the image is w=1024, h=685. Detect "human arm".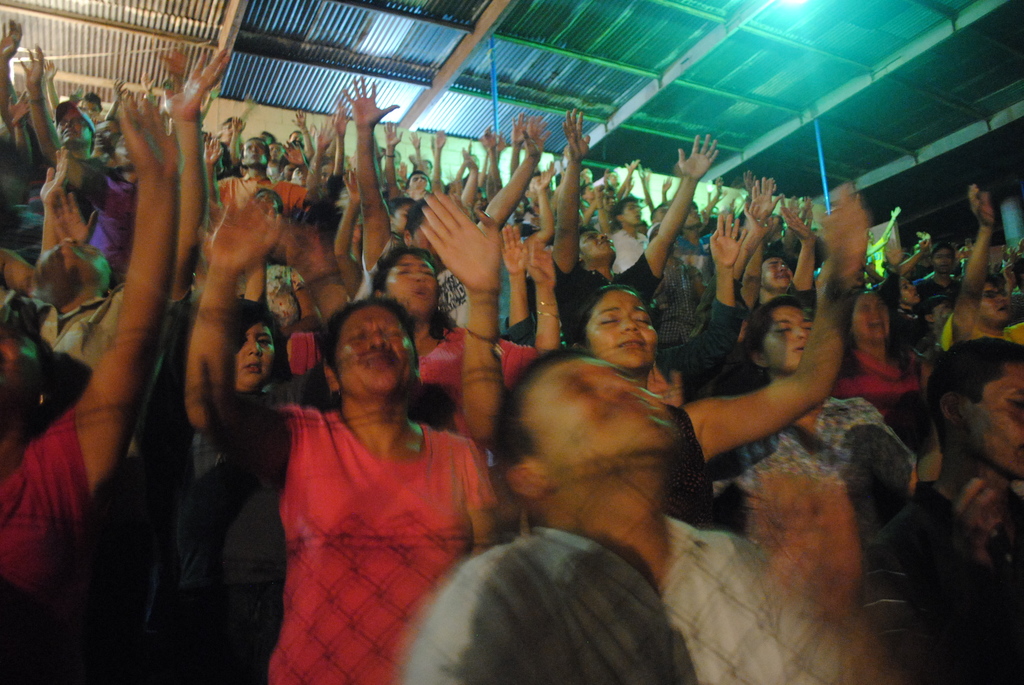
Detection: {"x1": 477, "y1": 129, "x2": 496, "y2": 189}.
